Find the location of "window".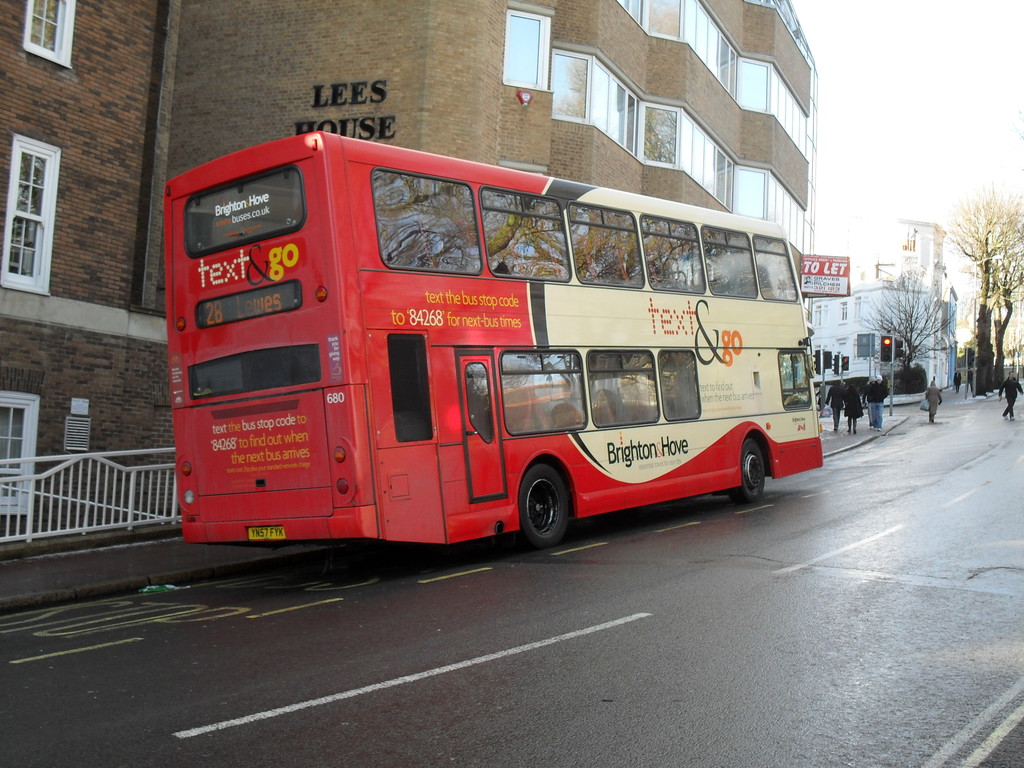
Location: [x1=8, y1=116, x2=59, y2=293].
